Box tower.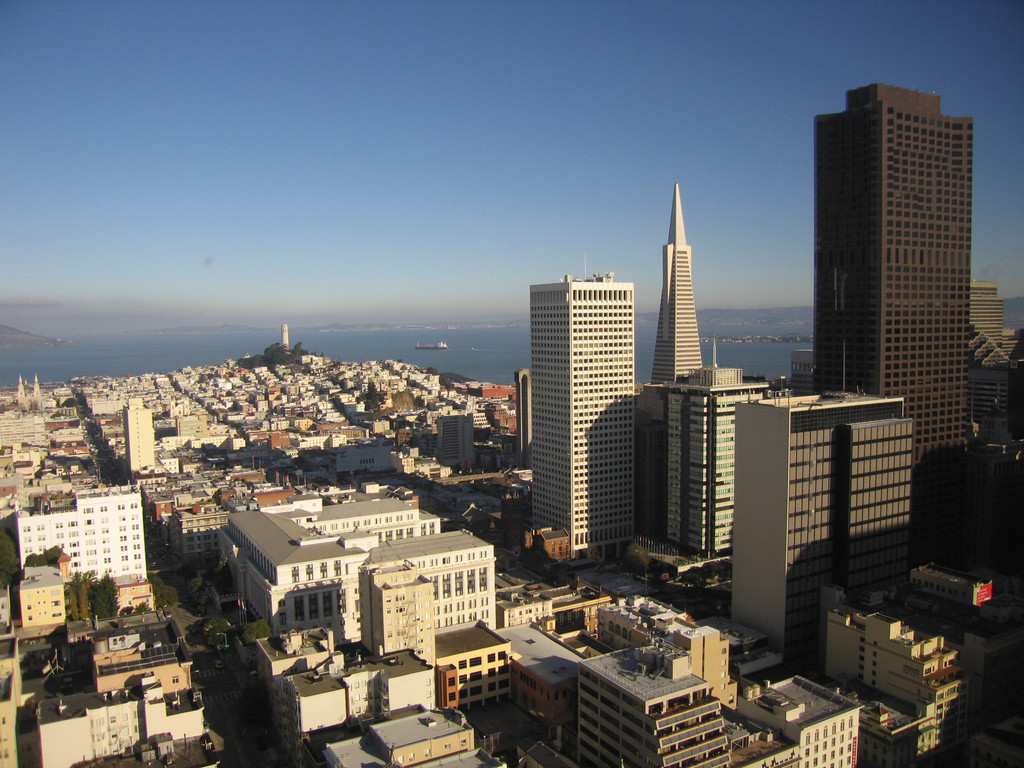
rect(126, 396, 163, 473).
